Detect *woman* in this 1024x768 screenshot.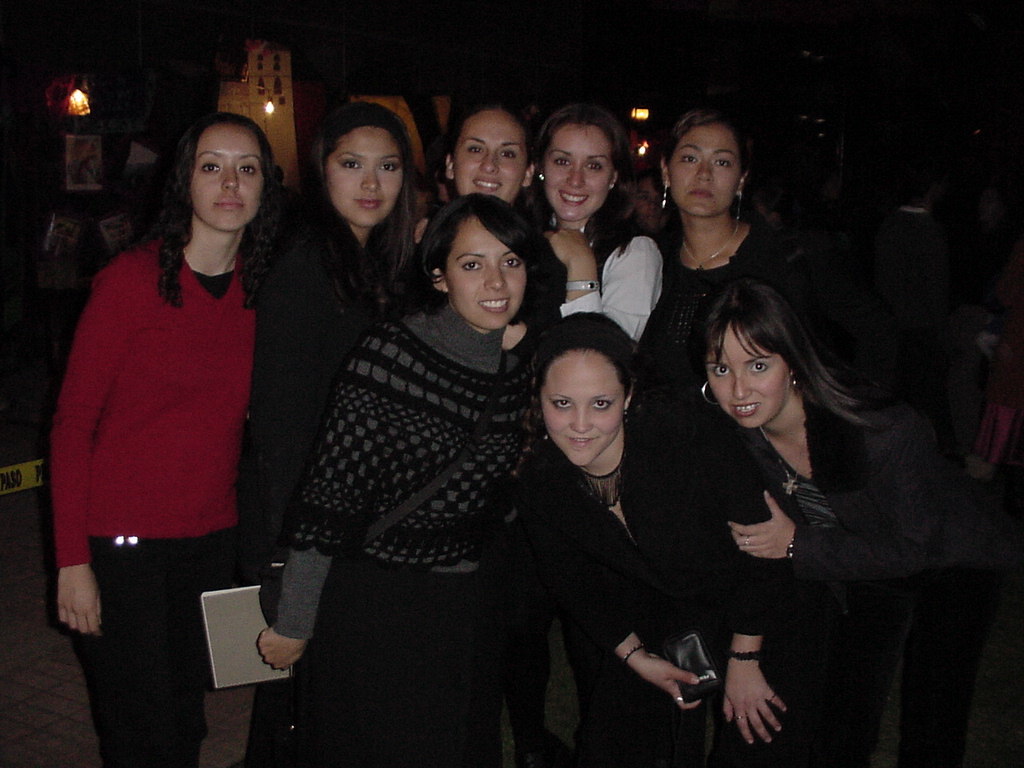
Detection: (431, 92, 538, 230).
